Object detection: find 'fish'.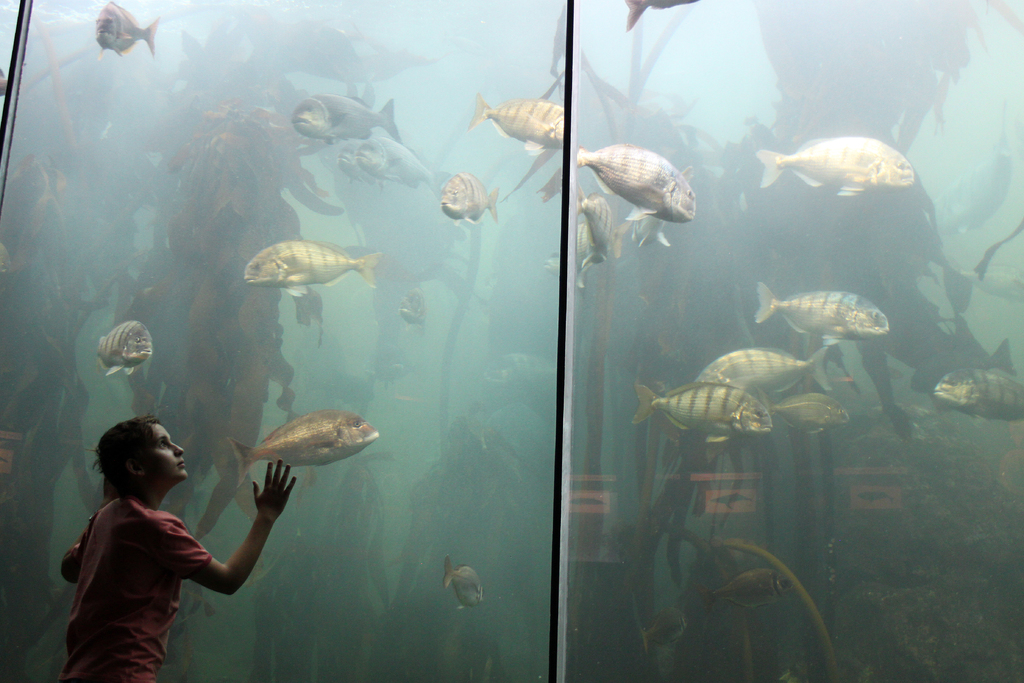
pyautogui.locateOnScreen(576, 142, 701, 228).
